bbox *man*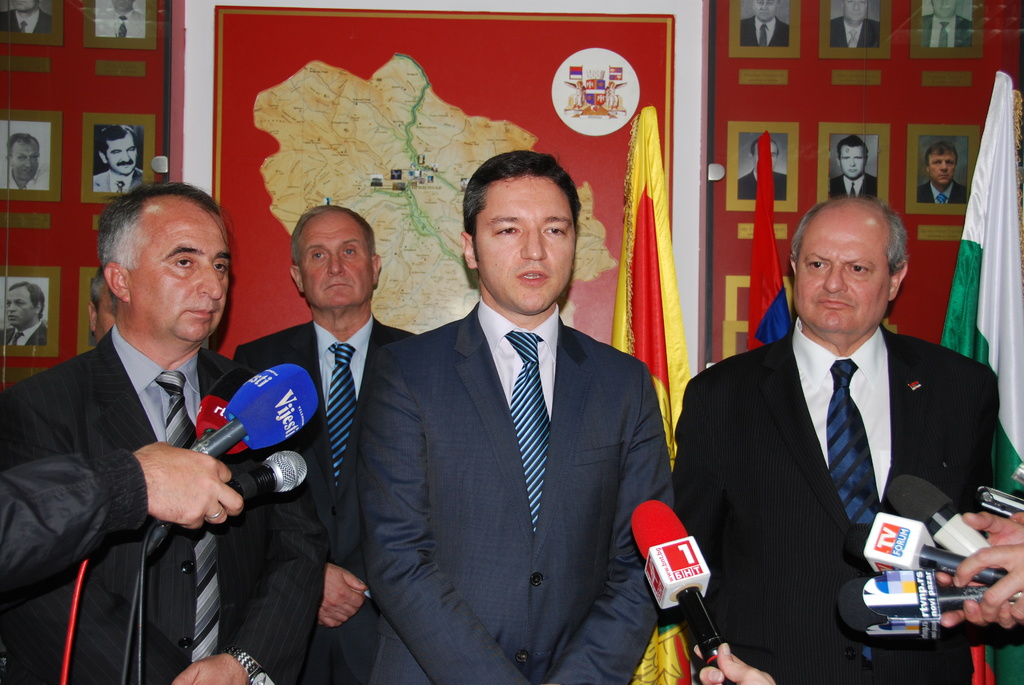
detection(234, 206, 410, 684)
